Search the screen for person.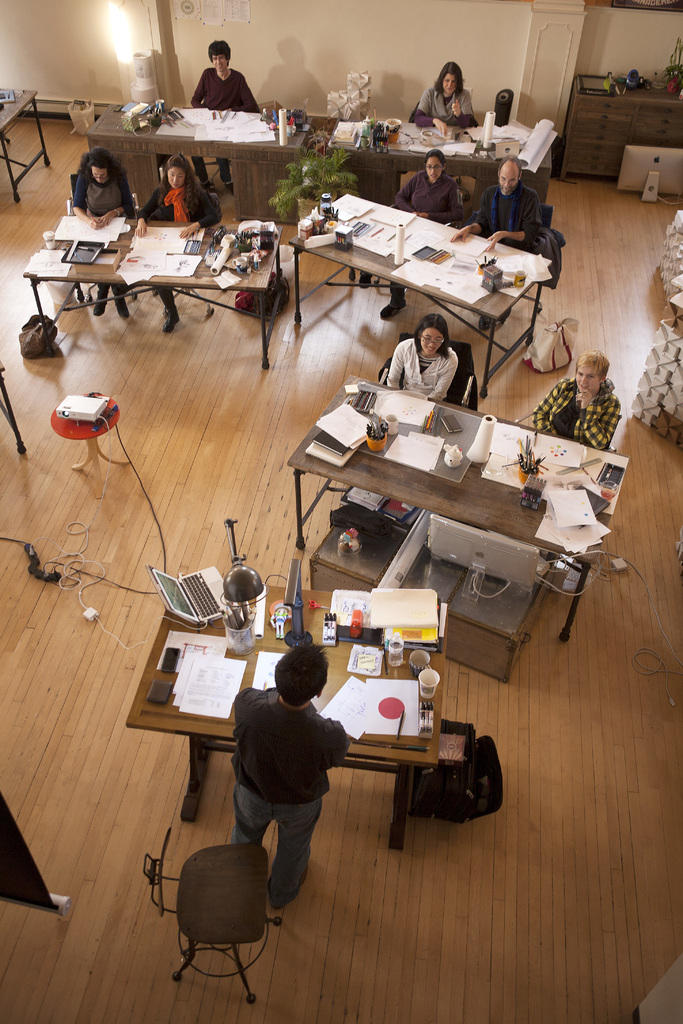
Found at 526, 351, 629, 449.
